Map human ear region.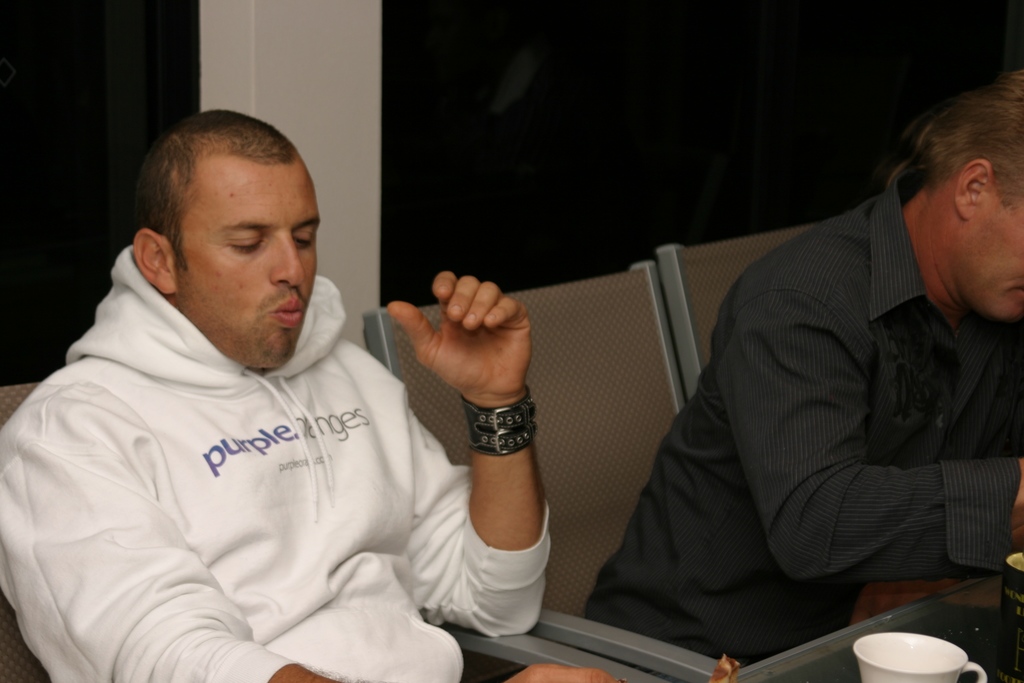
Mapped to 955/159/991/220.
